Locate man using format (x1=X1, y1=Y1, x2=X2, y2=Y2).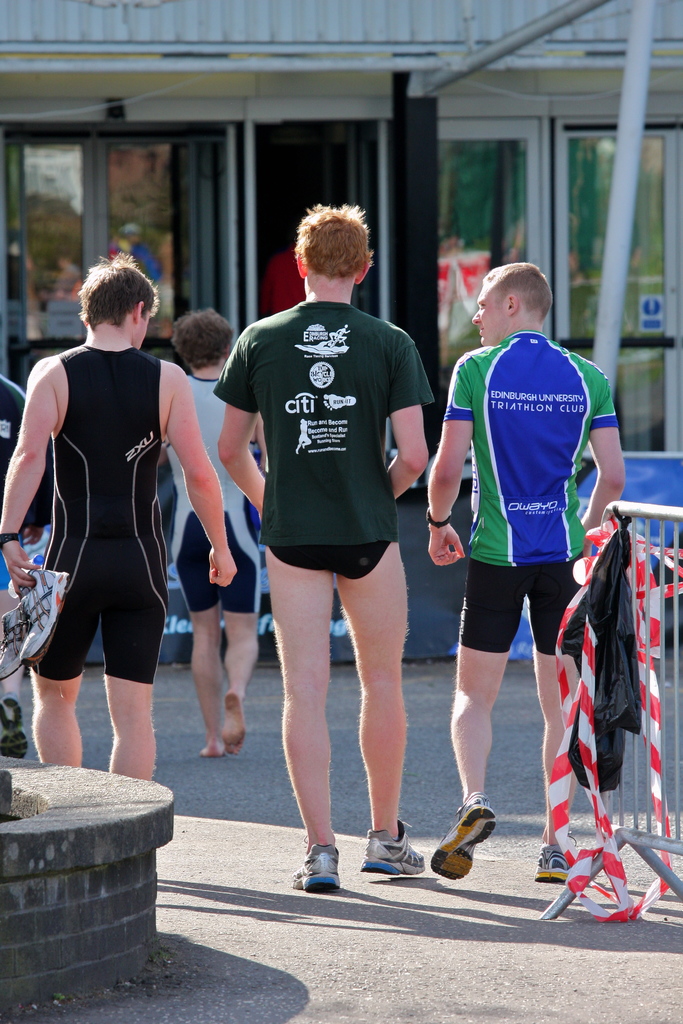
(x1=427, y1=257, x2=630, y2=842).
